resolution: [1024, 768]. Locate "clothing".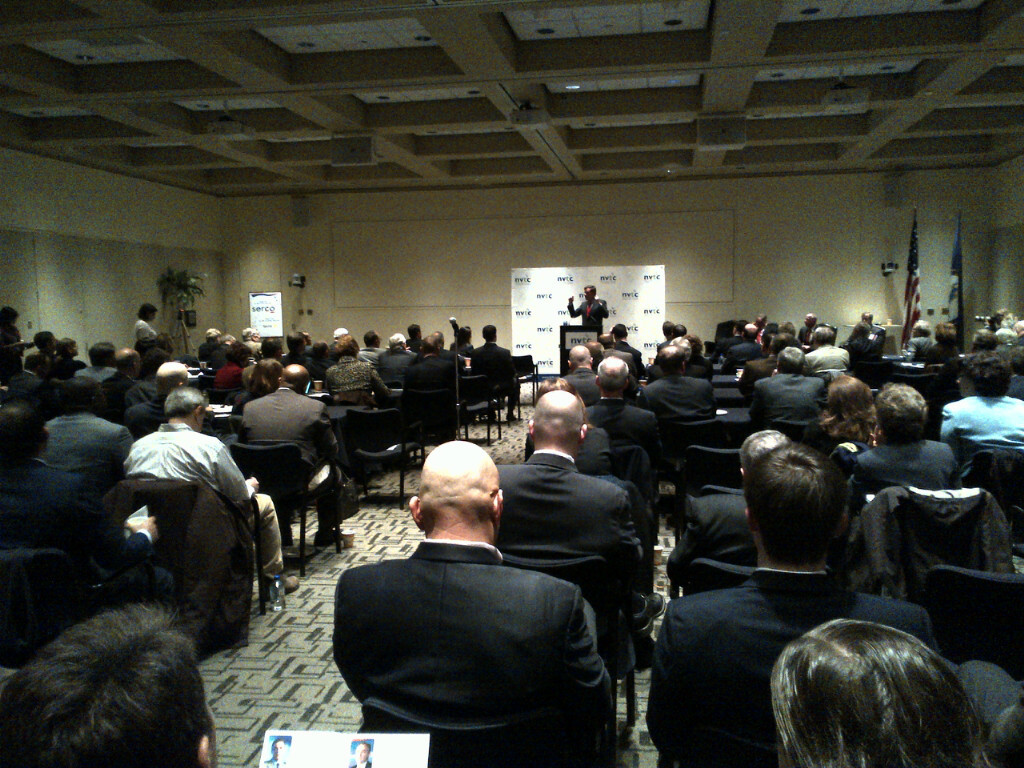
(x1=584, y1=420, x2=623, y2=485).
